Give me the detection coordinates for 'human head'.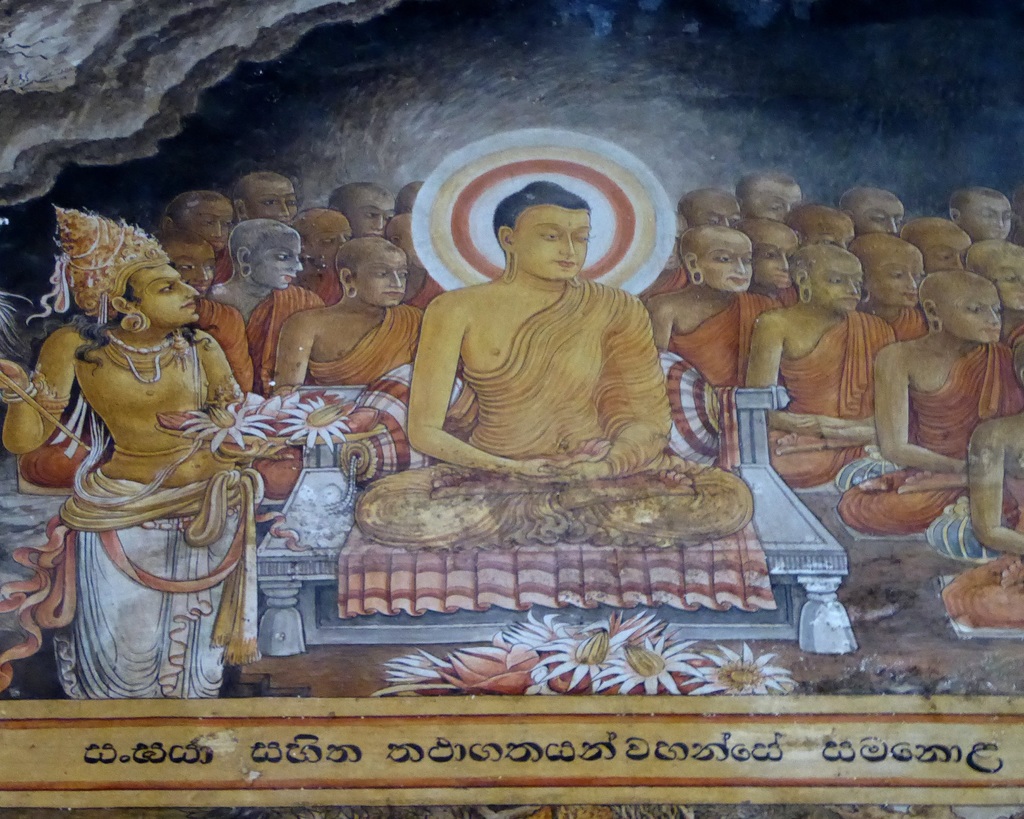
left=295, top=207, right=355, bottom=268.
